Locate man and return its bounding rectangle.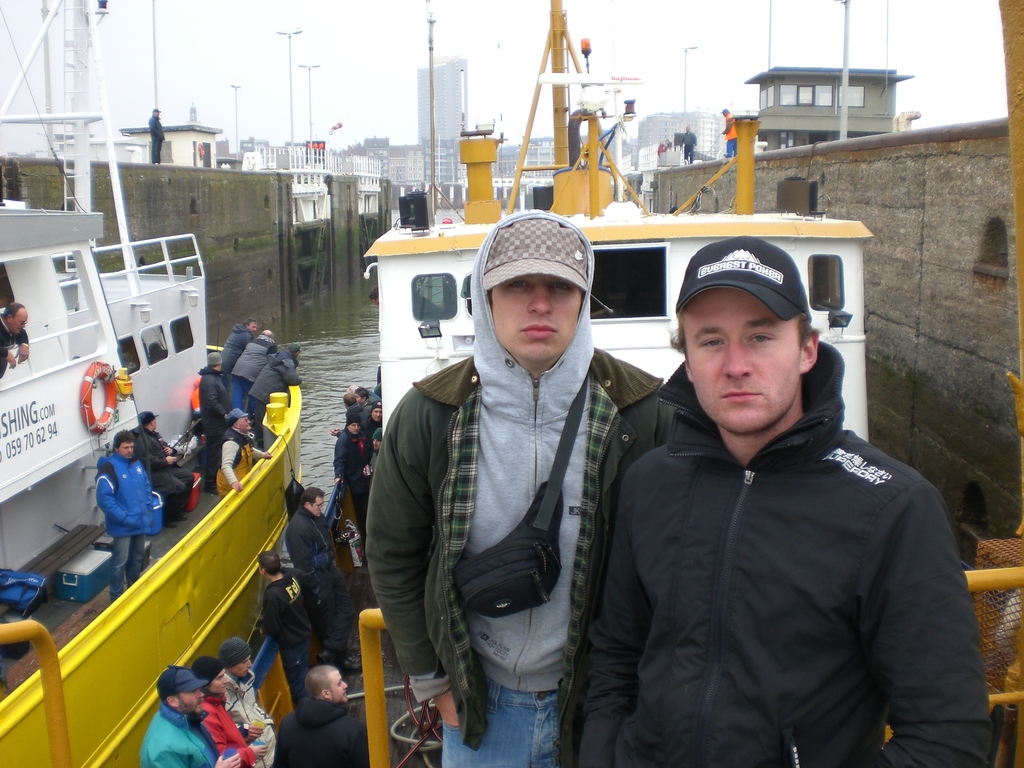
232,328,276,408.
